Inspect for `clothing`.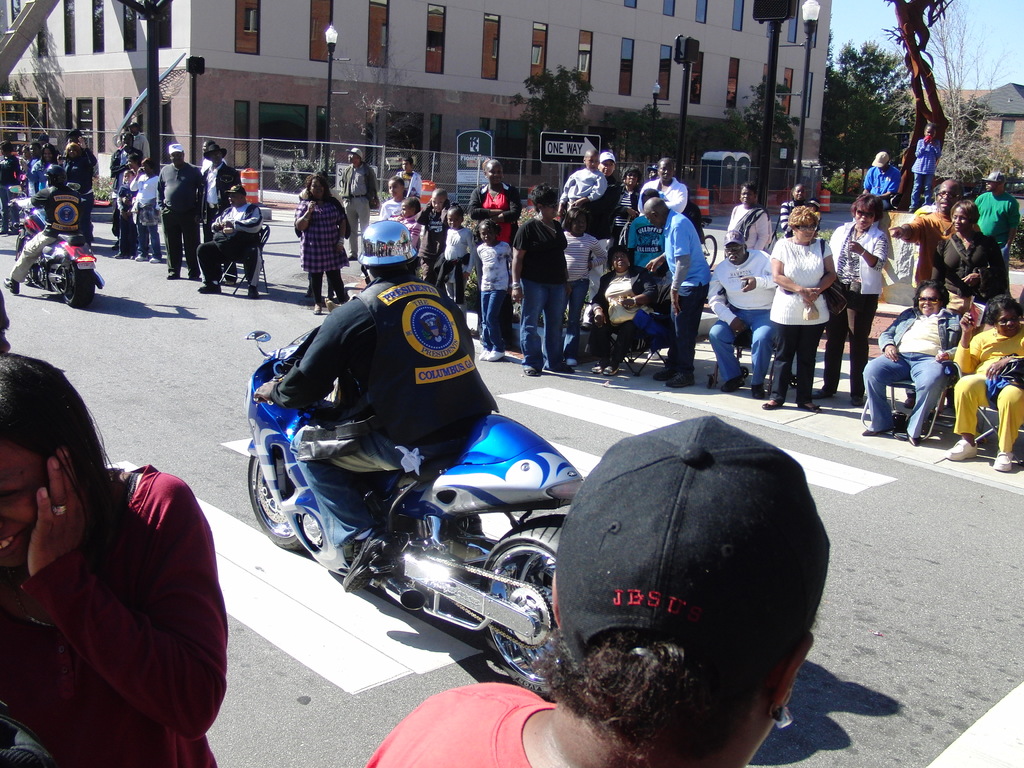
Inspection: box=[575, 182, 622, 230].
